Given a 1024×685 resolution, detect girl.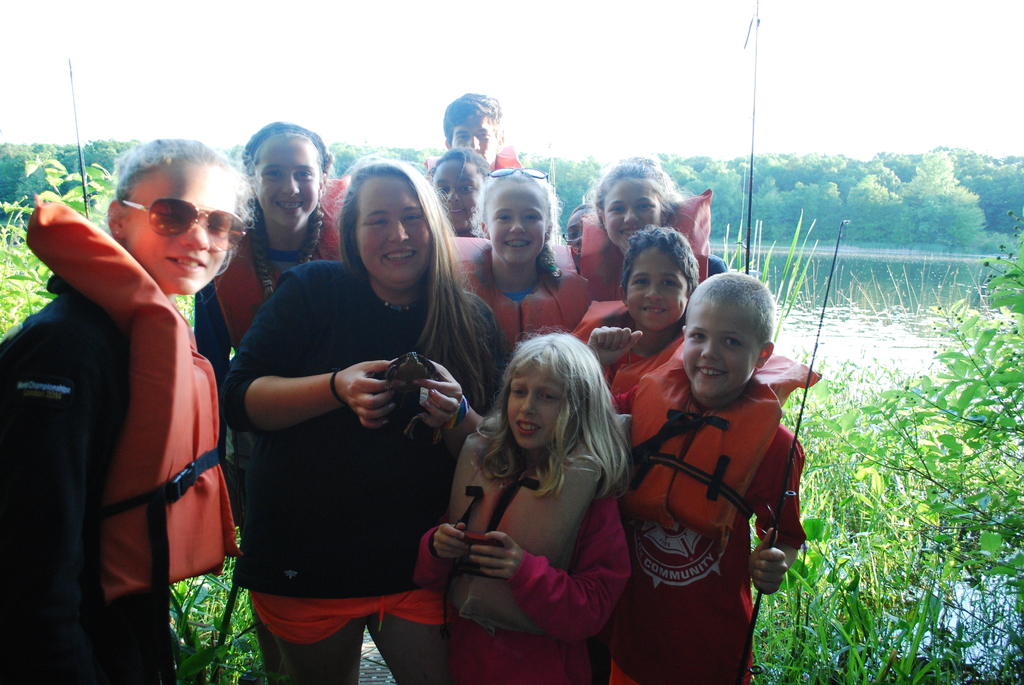
l=221, t=157, r=513, b=684.
